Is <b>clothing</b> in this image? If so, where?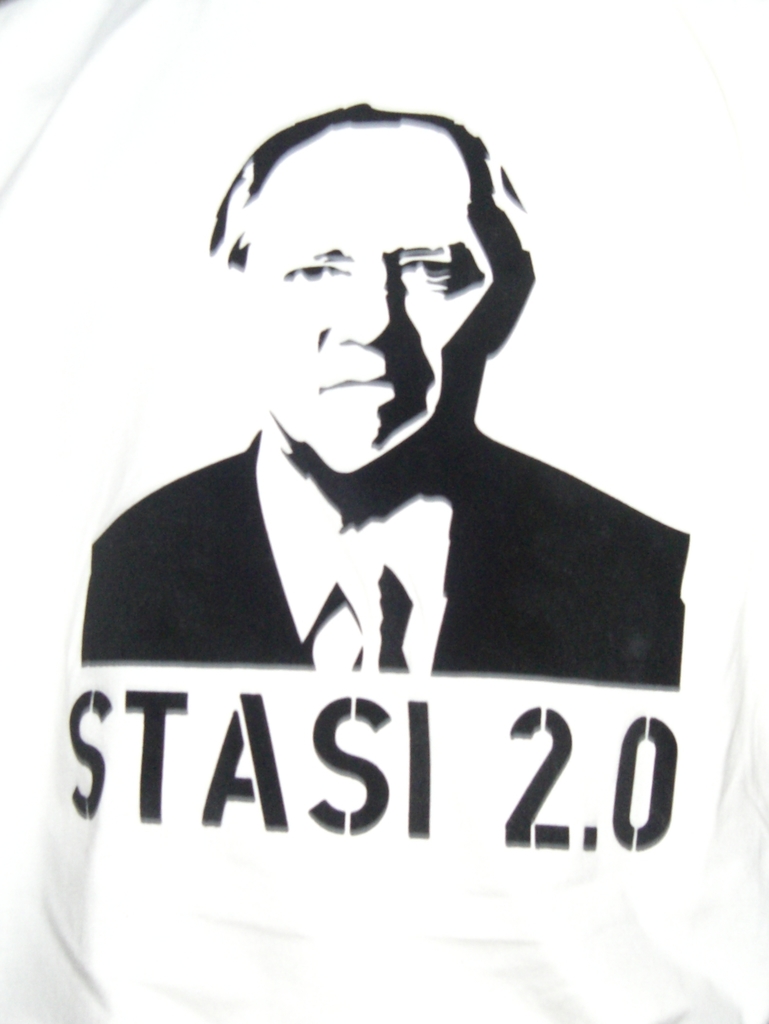
Yes, at <bbox>36, 375, 654, 760</bbox>.
